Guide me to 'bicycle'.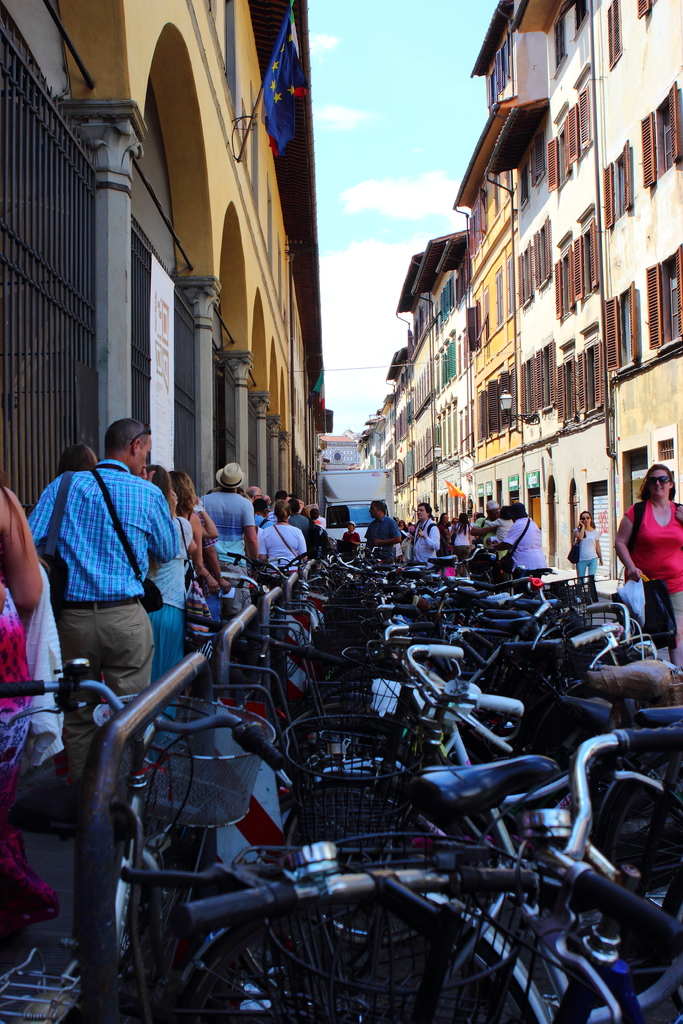
Guidance: l=227, t=646, r=682, b=905.
